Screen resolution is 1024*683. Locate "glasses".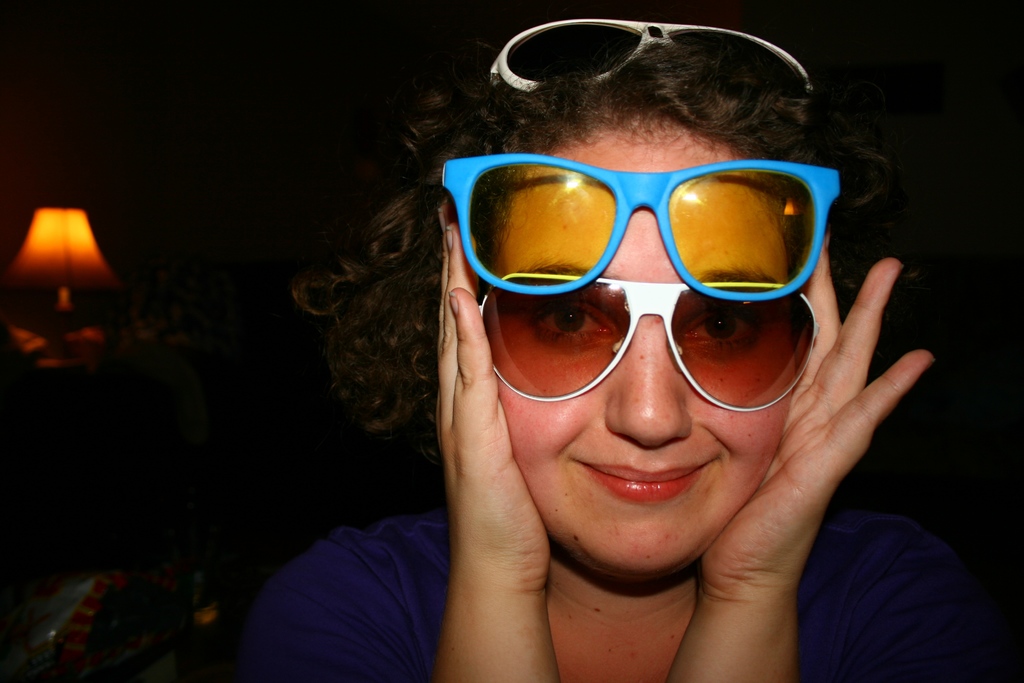
<region>472, 271, 826, 413</region>.
